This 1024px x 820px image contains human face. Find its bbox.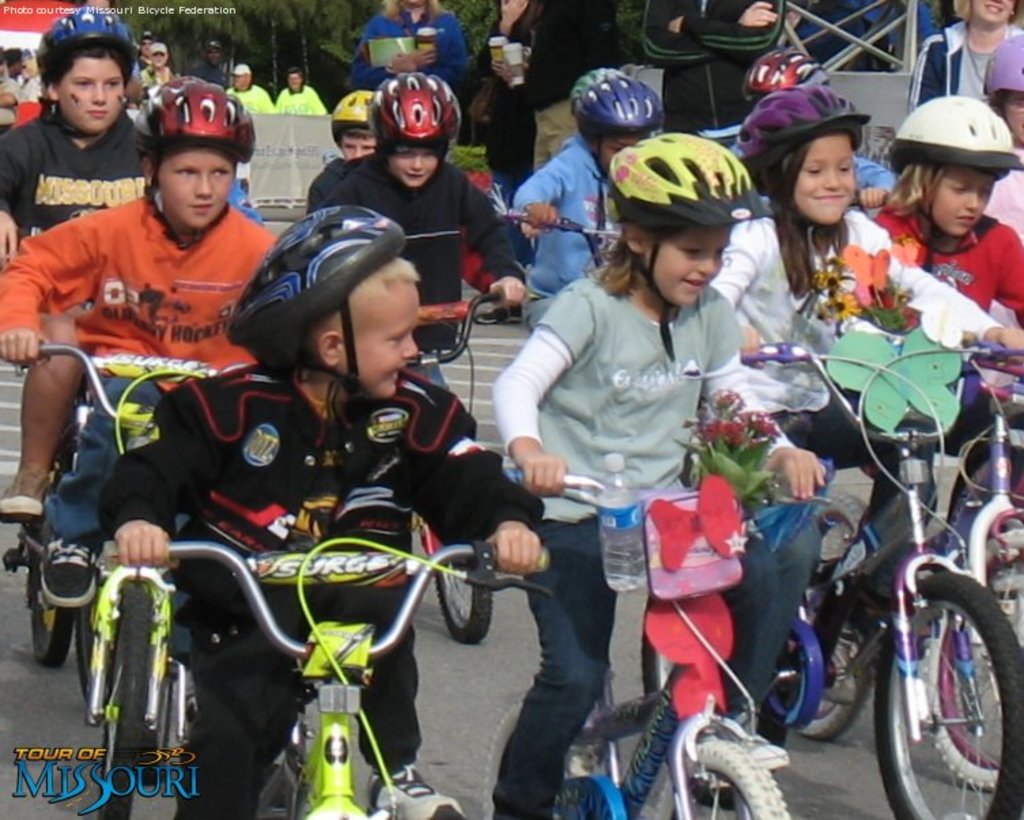
(209, 48, 222, 63).
